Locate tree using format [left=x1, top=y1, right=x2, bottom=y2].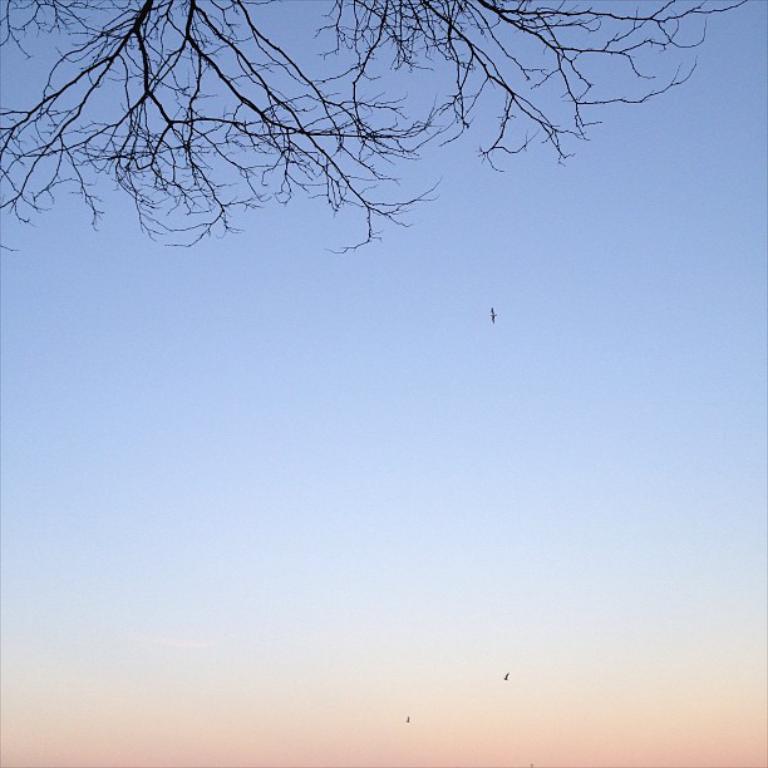
[left=6, top=0, right=750, bottom=255].
